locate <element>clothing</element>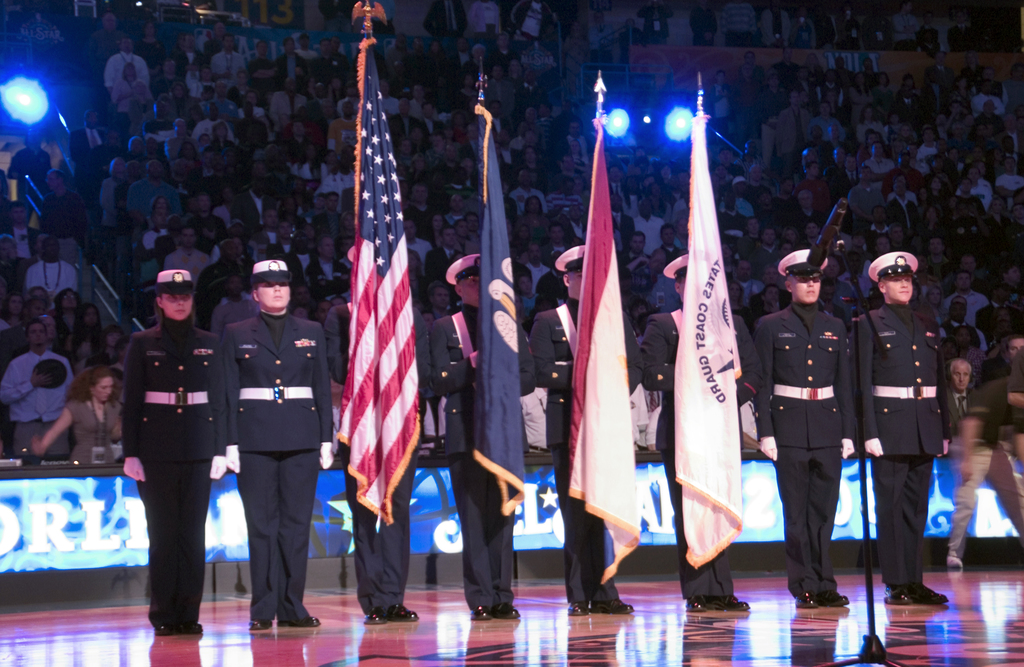
detection(0, 341, 77, 458)
